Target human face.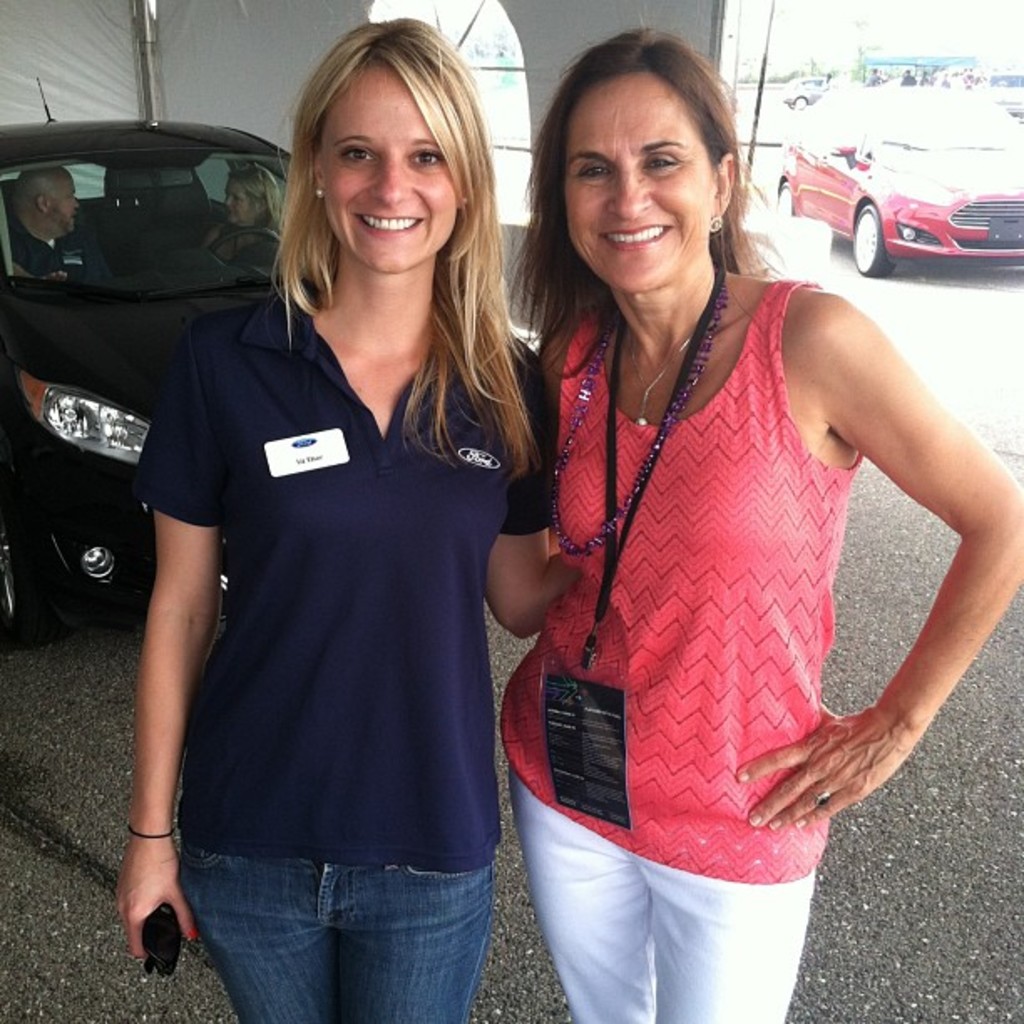
Target region: 219:174:268:221.
